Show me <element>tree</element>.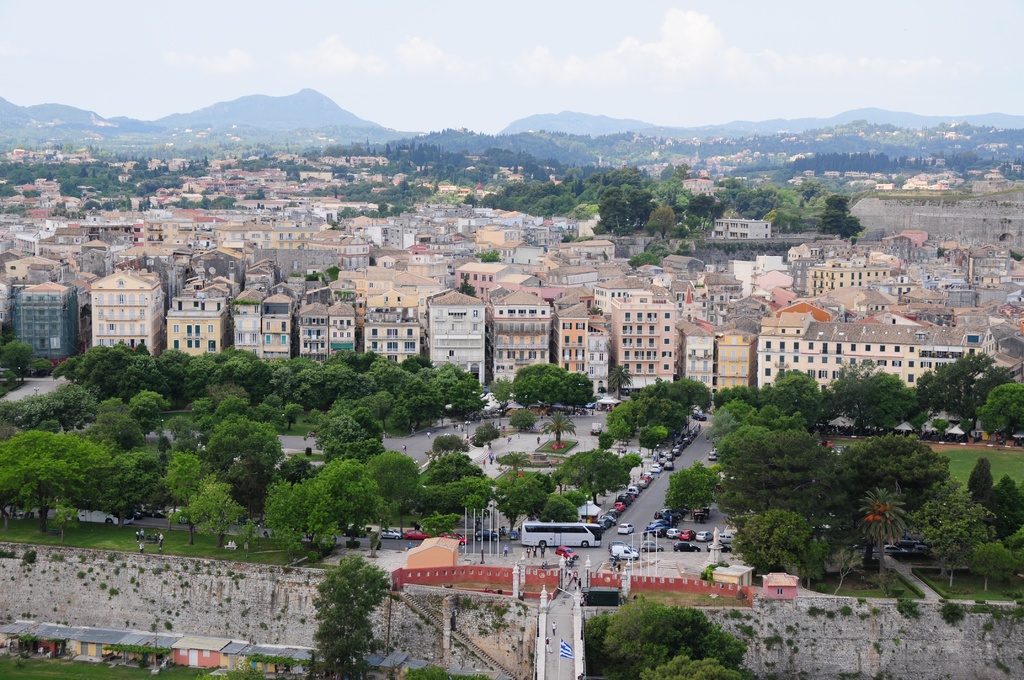
<element>tree</element> is here: region(388, 357, 409, 386).
